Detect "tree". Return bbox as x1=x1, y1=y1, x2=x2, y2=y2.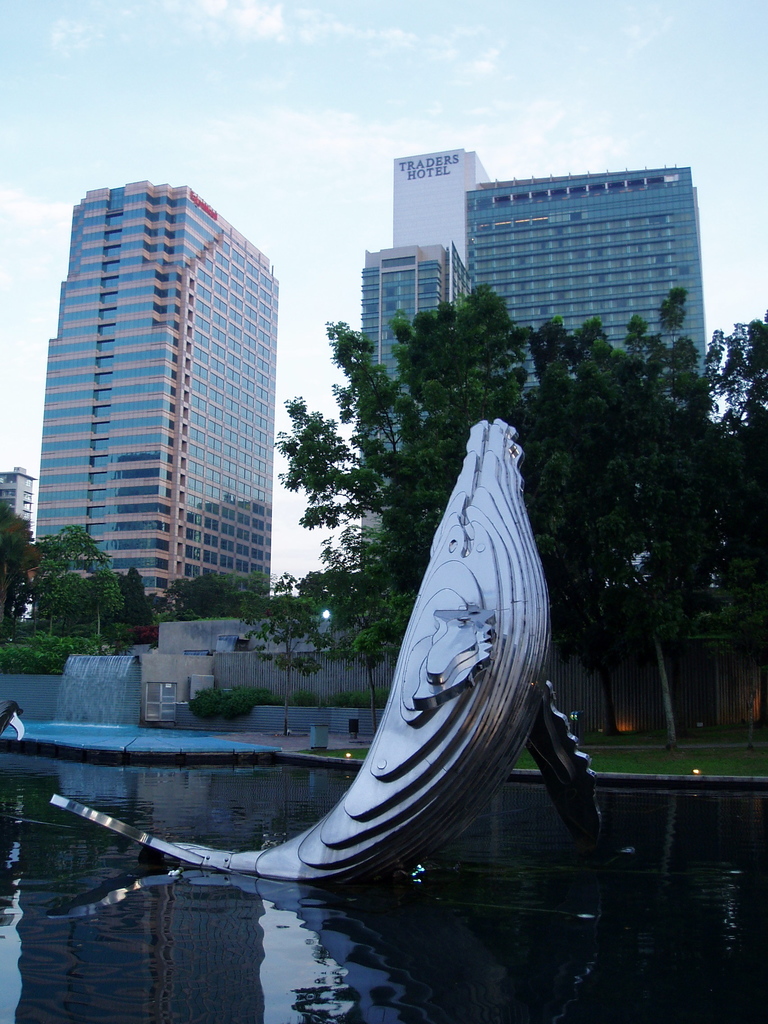
x1=692, y1=316, x2=767, y2=669.
